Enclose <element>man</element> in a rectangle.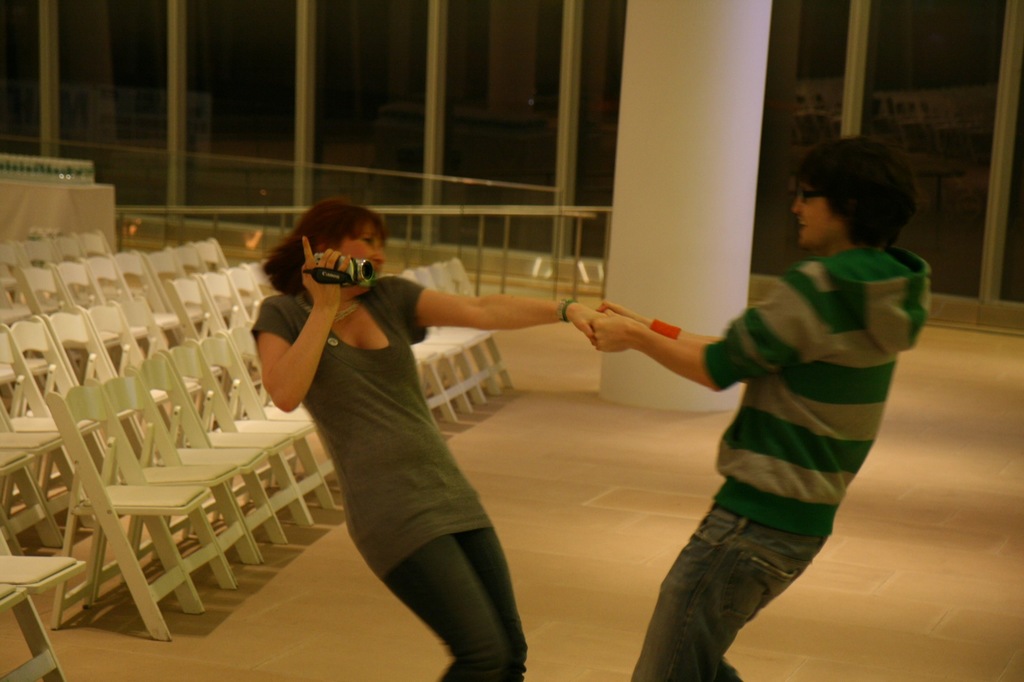
crop(555, 122, 945, 681).
